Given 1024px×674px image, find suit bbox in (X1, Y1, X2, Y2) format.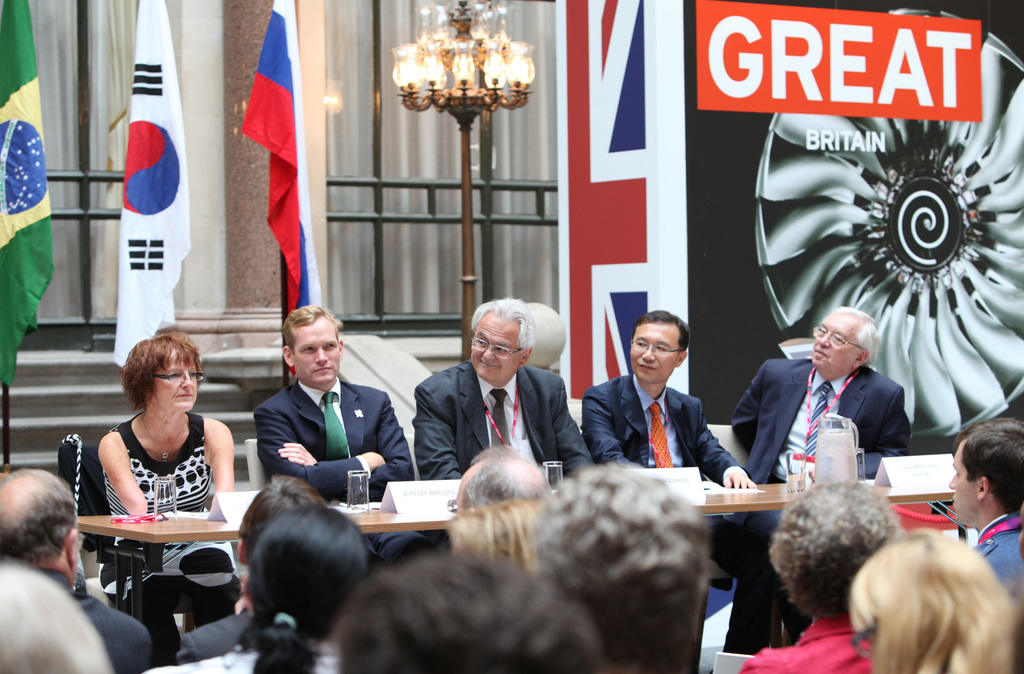
(582, 368, 745, 482).
